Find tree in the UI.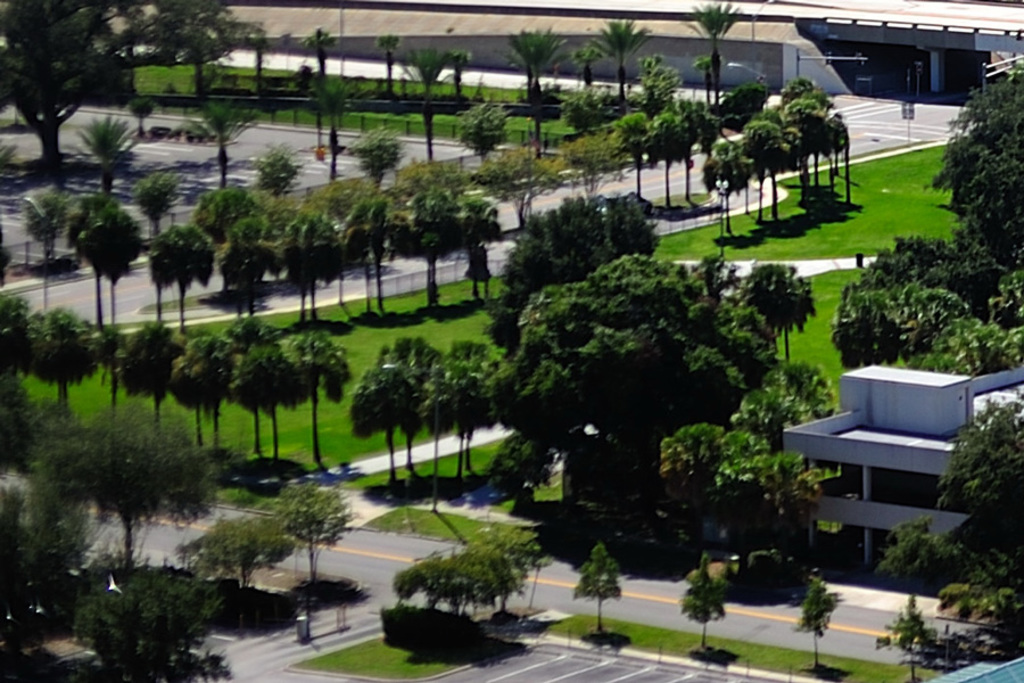
UI element at box(281, 207, 342, 316).
